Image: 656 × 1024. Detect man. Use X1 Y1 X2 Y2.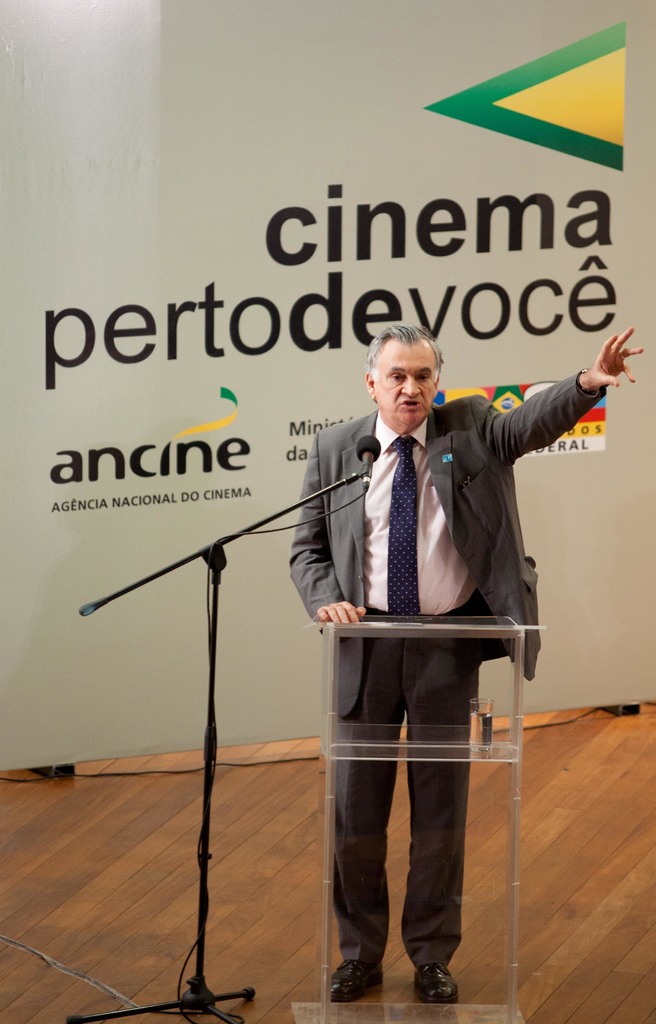
292 320 650 1007.
